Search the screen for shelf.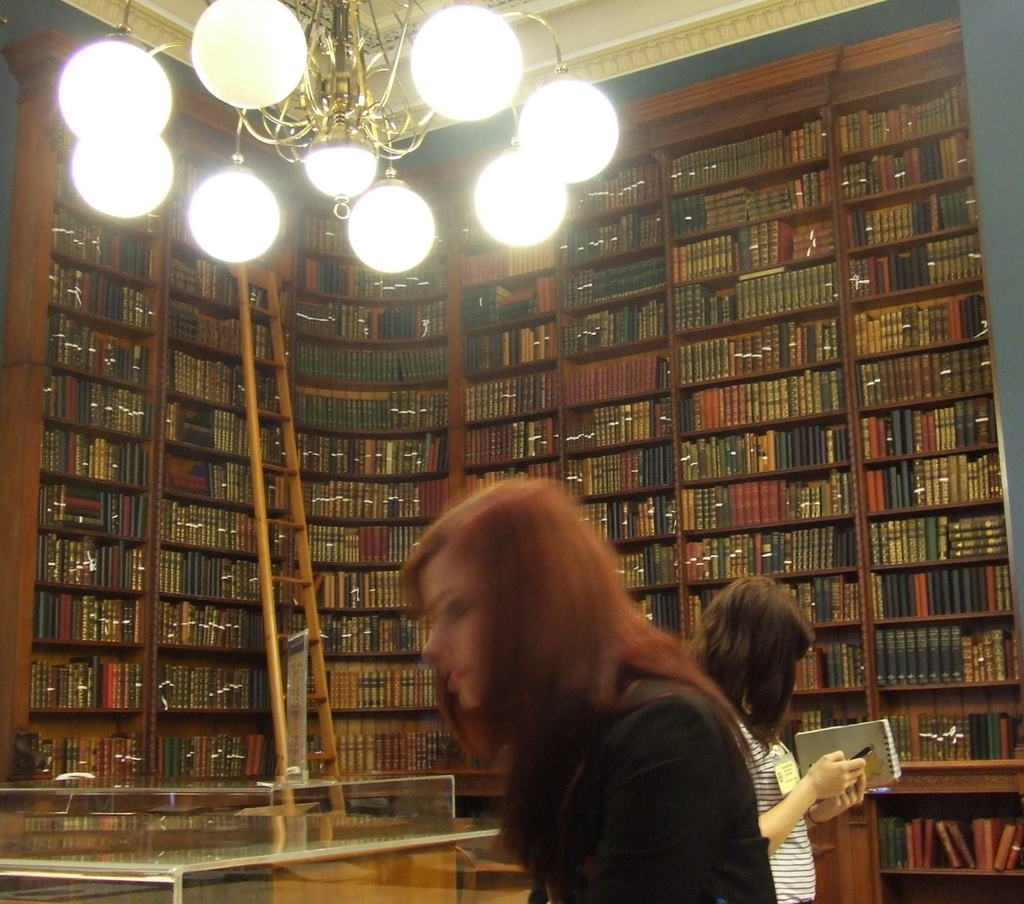
Found at (x1=786, y1=631, x2=872, y2=694).
